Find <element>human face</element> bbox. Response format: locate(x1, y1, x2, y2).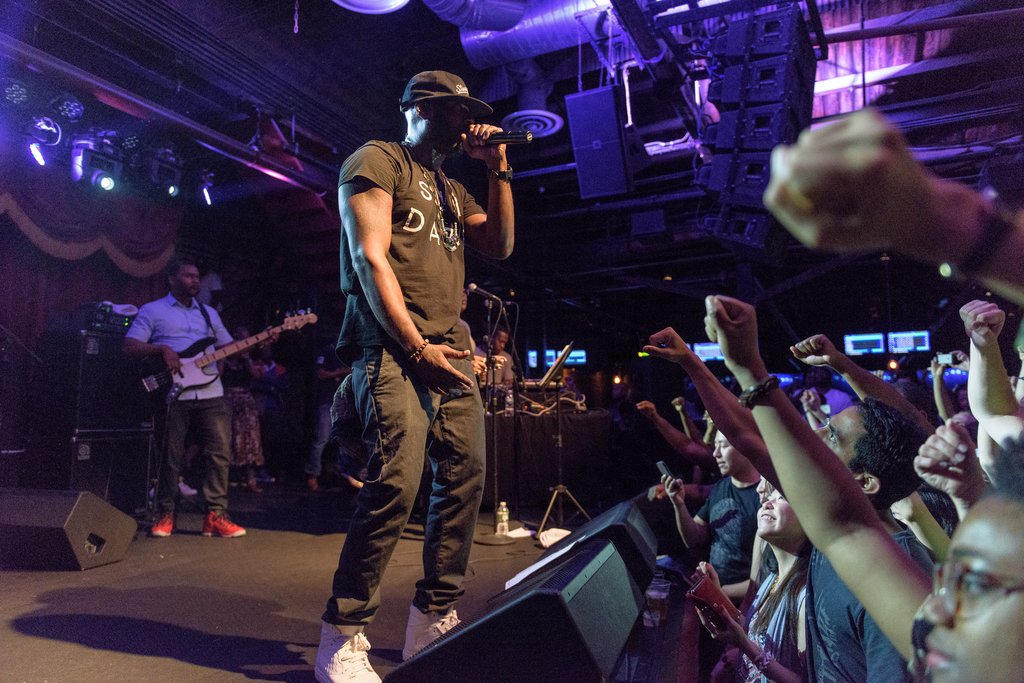
locate(756, 482, 797, 540).
